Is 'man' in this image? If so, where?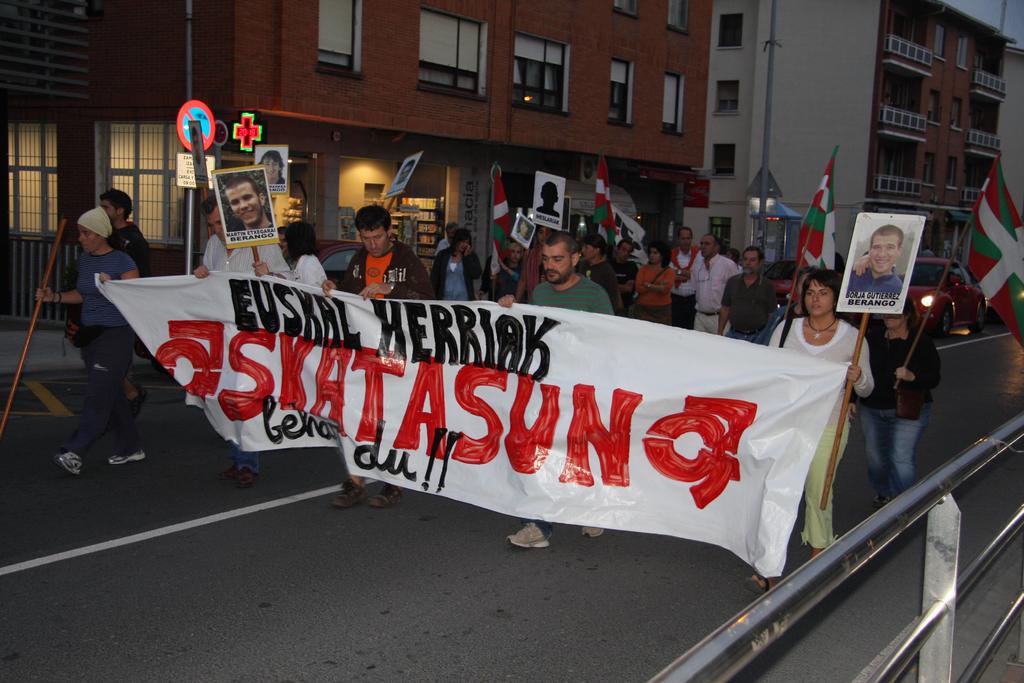
Yes, at (223,175,272,230).
